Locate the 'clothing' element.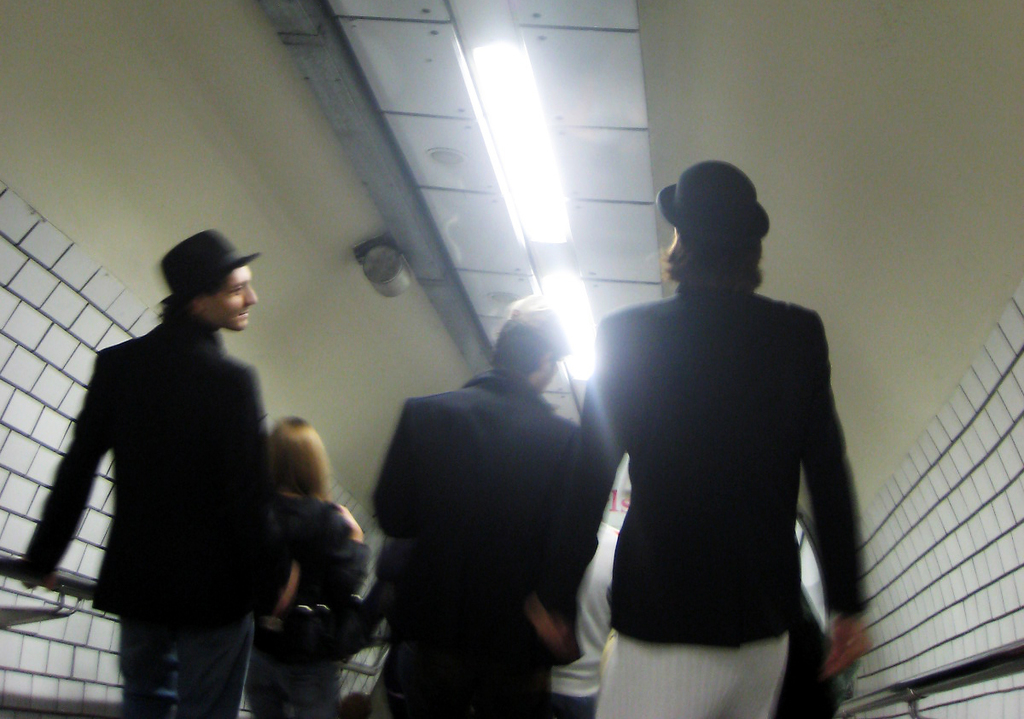
Element bbox: region(521, 285, 869, 646).
